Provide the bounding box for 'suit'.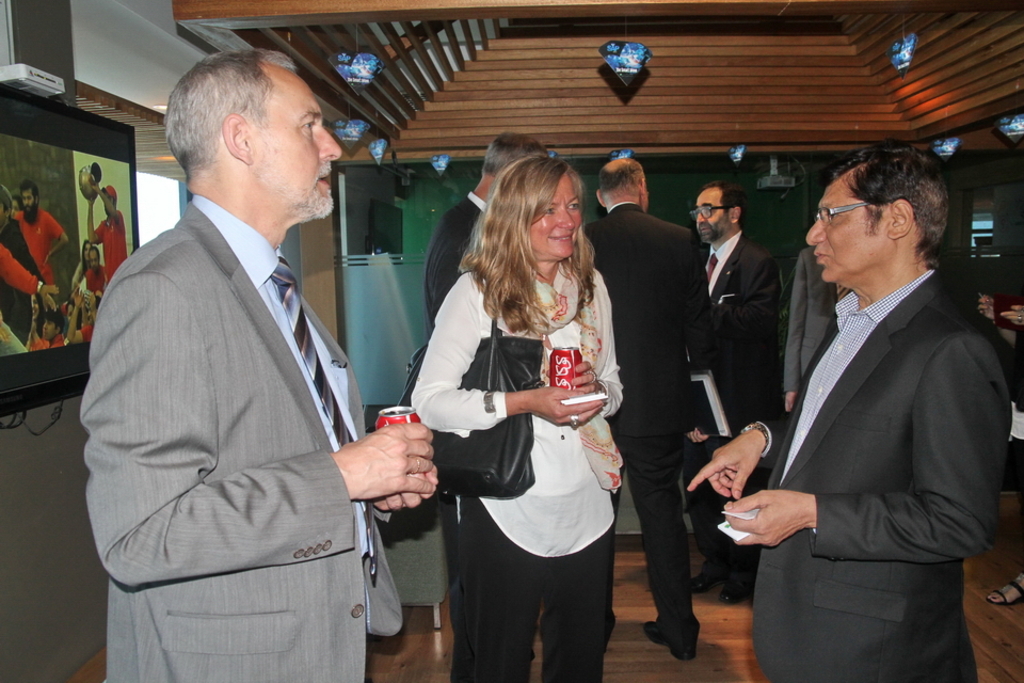
(782, 244, 851, 391).
